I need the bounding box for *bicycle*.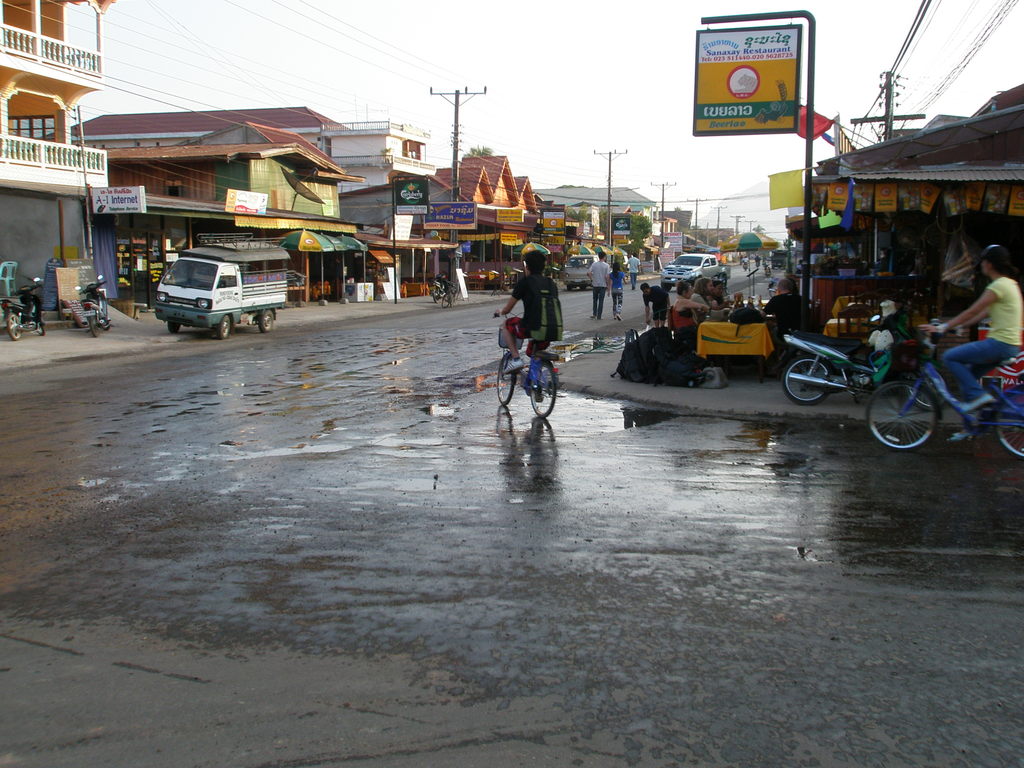
Here it is: x1=488 y1=310 x2=561 y2=422.
